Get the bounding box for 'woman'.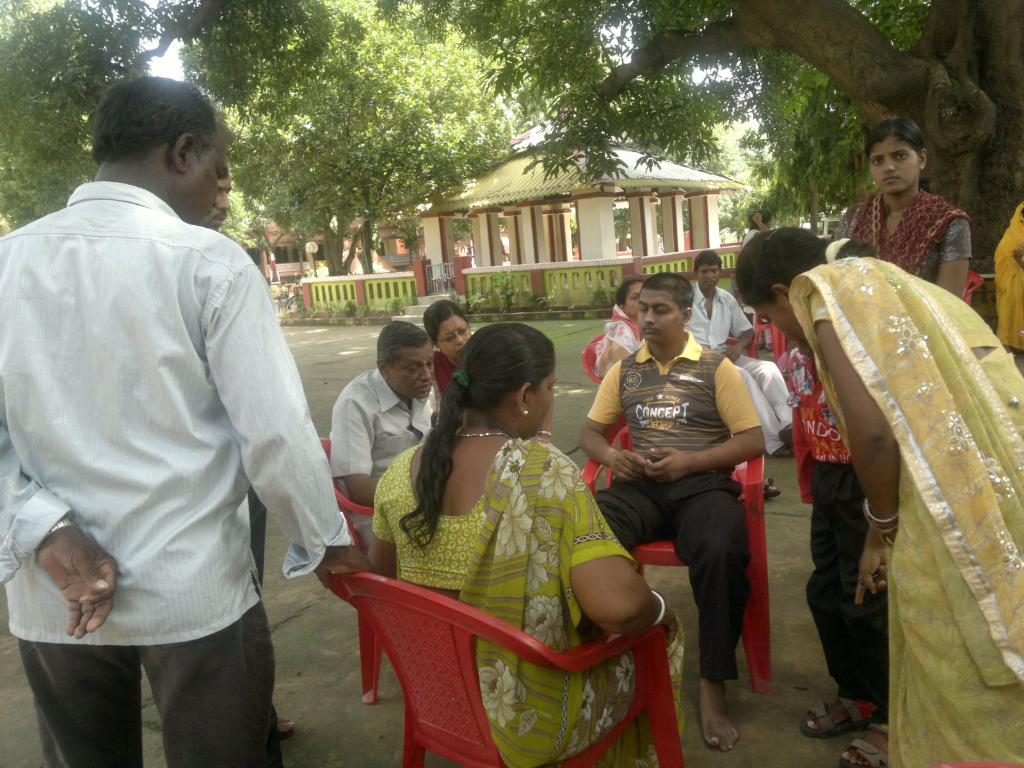
x1=589 y1=277 x2=783 y2=502.
